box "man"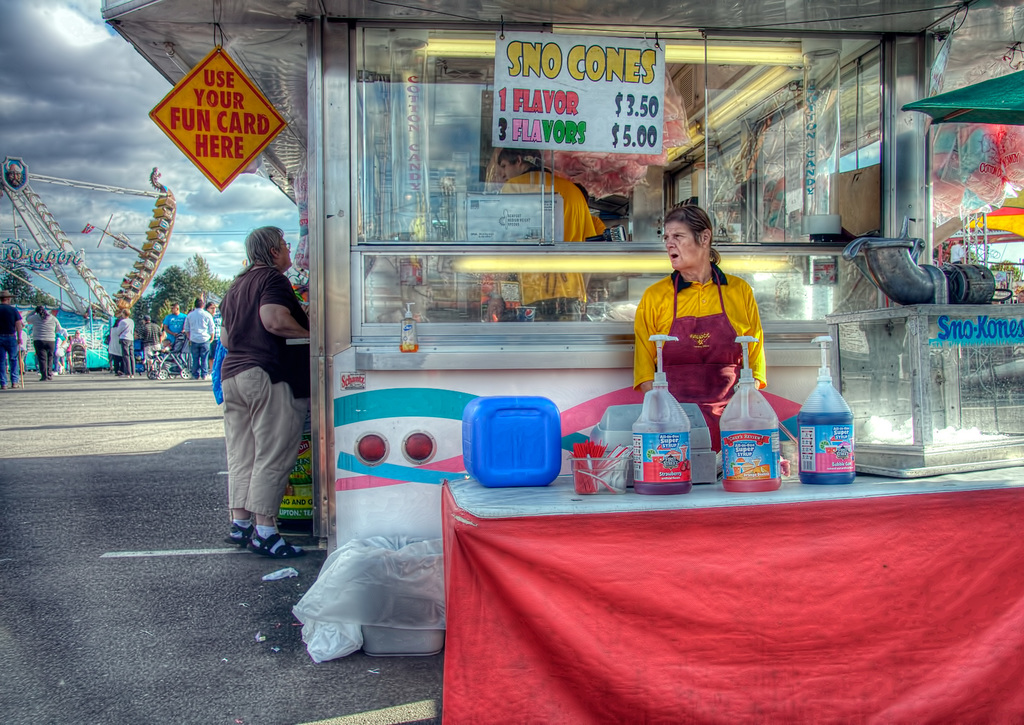
bbox=(0, 289, 30, 388)
